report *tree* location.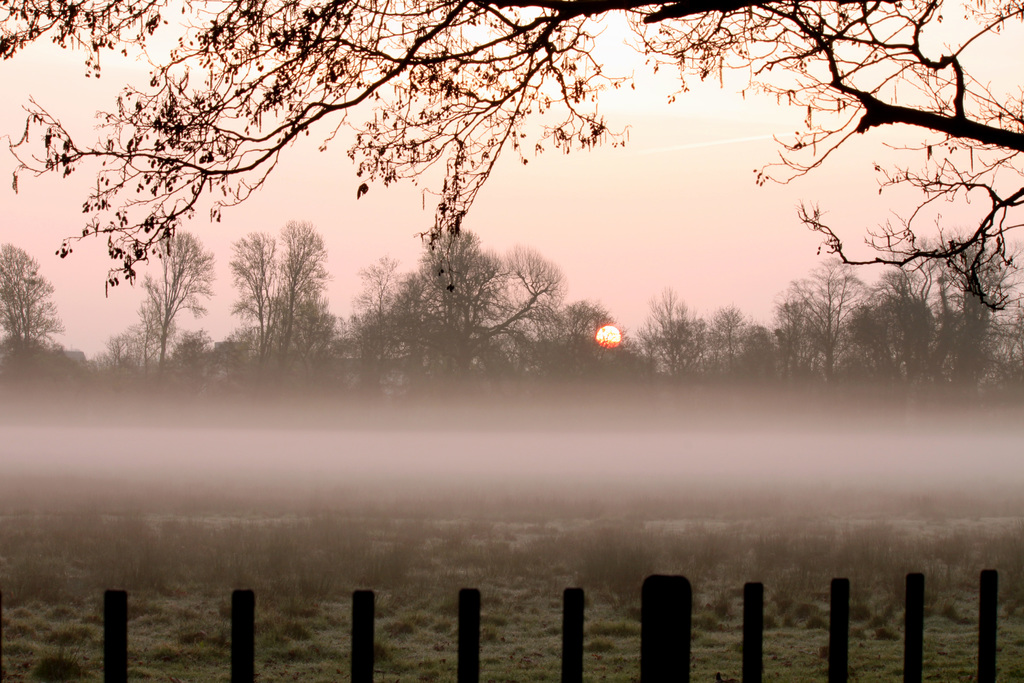
Report: 397, 270, 558, 372.
